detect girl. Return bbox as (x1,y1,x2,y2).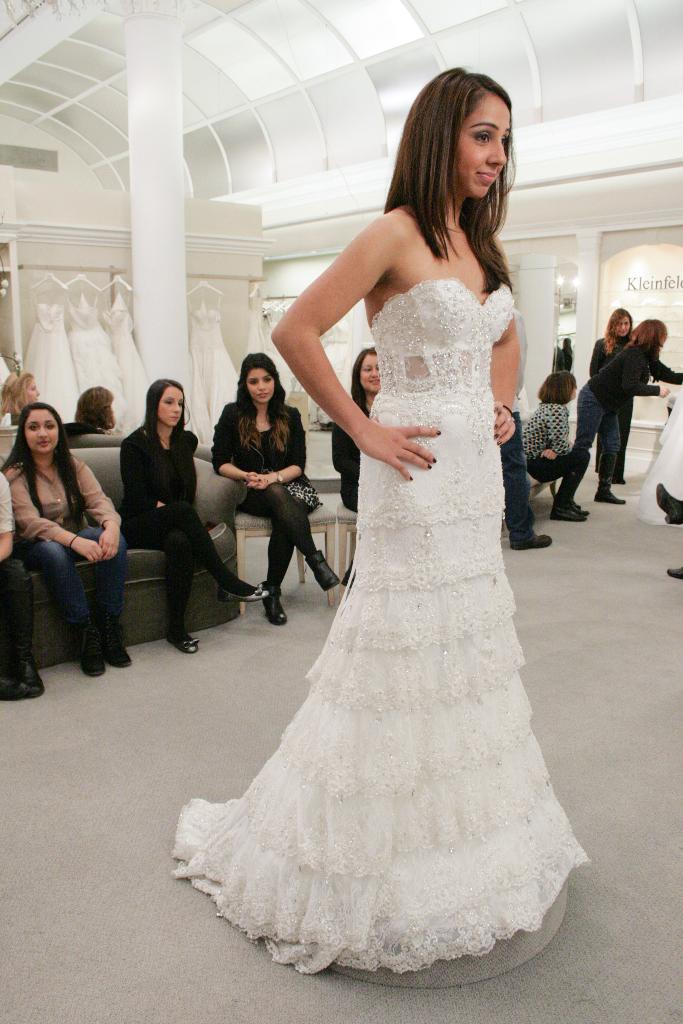
(122,379,261,653).
